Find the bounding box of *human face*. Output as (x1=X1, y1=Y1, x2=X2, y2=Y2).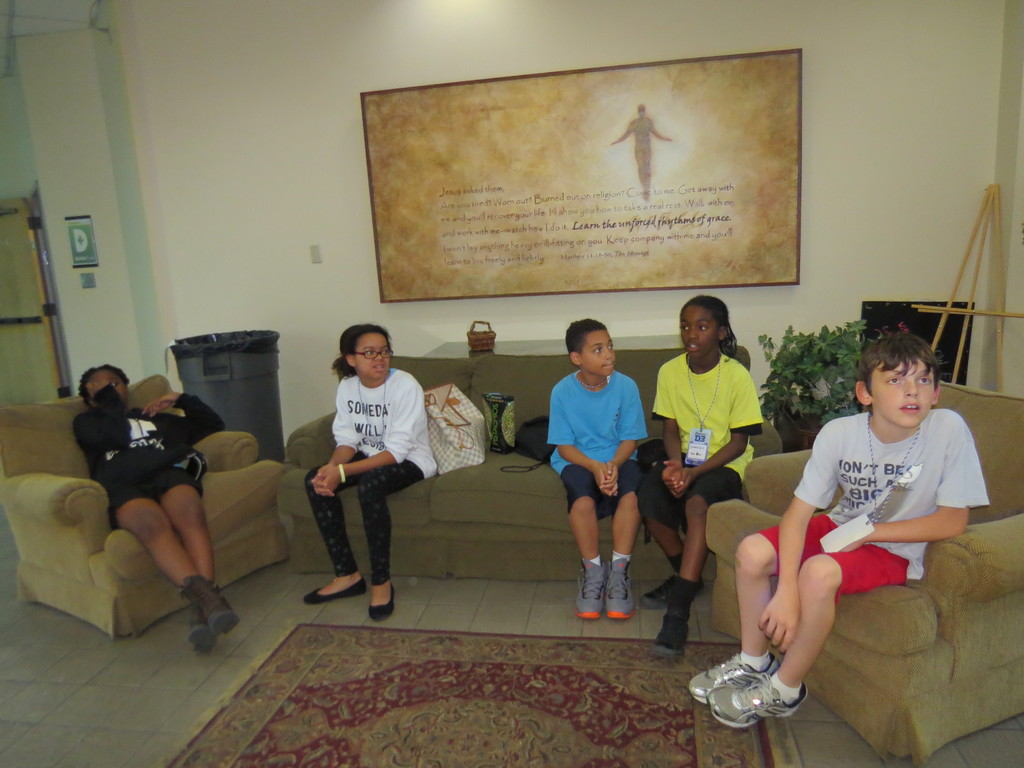
(x1=580, y1=331, x2=612, y2=375).
